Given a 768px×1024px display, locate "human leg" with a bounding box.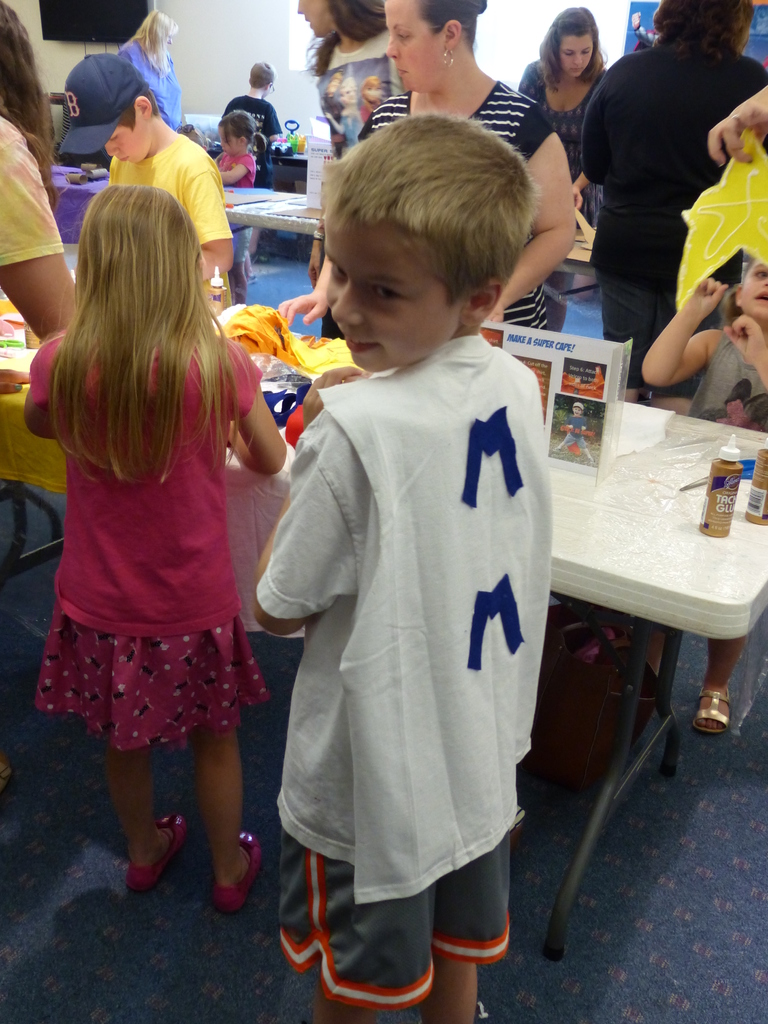
Located: <box>431,749,520,1023</box>.
